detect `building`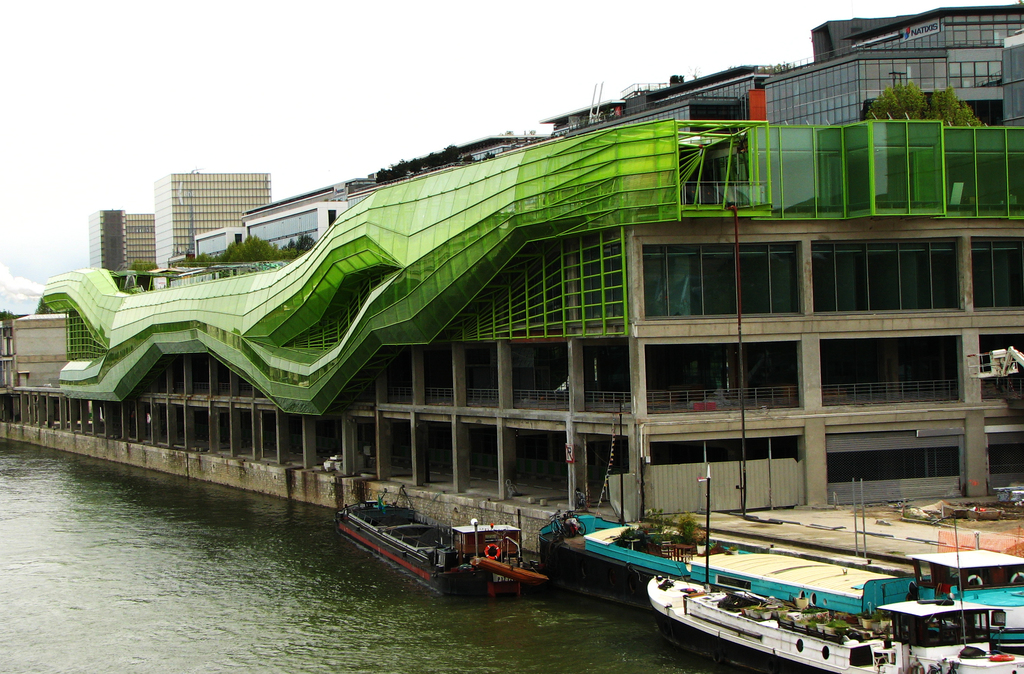
[x1=154, y1=171, x2=270, y2=272]
